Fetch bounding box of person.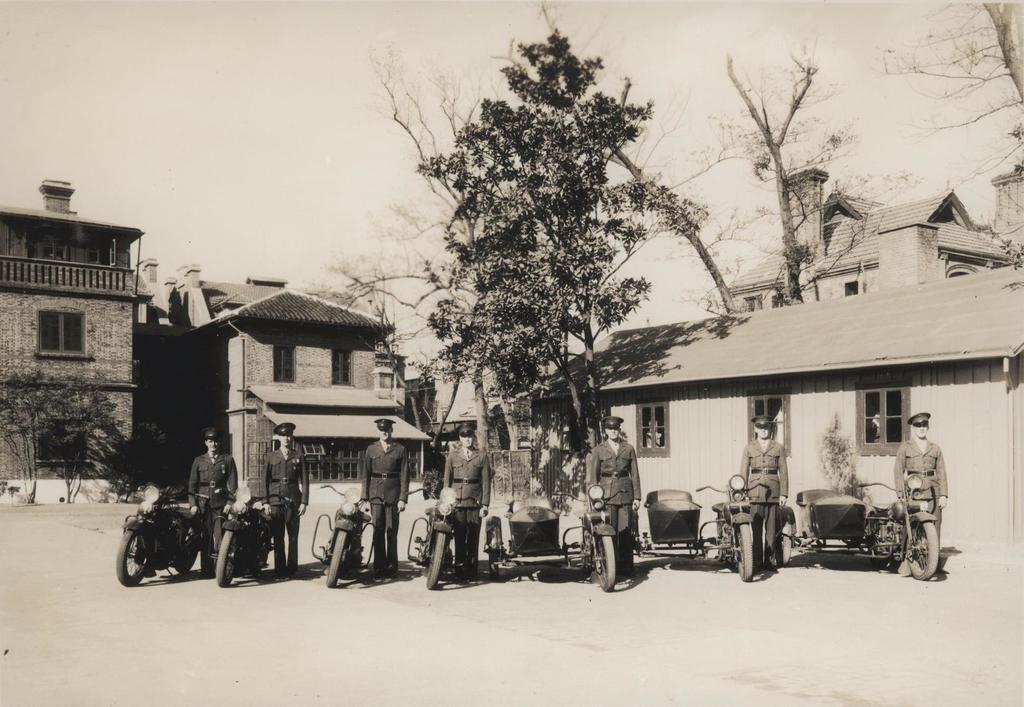
Bbox: select_region(356, 414, 406, 581).
